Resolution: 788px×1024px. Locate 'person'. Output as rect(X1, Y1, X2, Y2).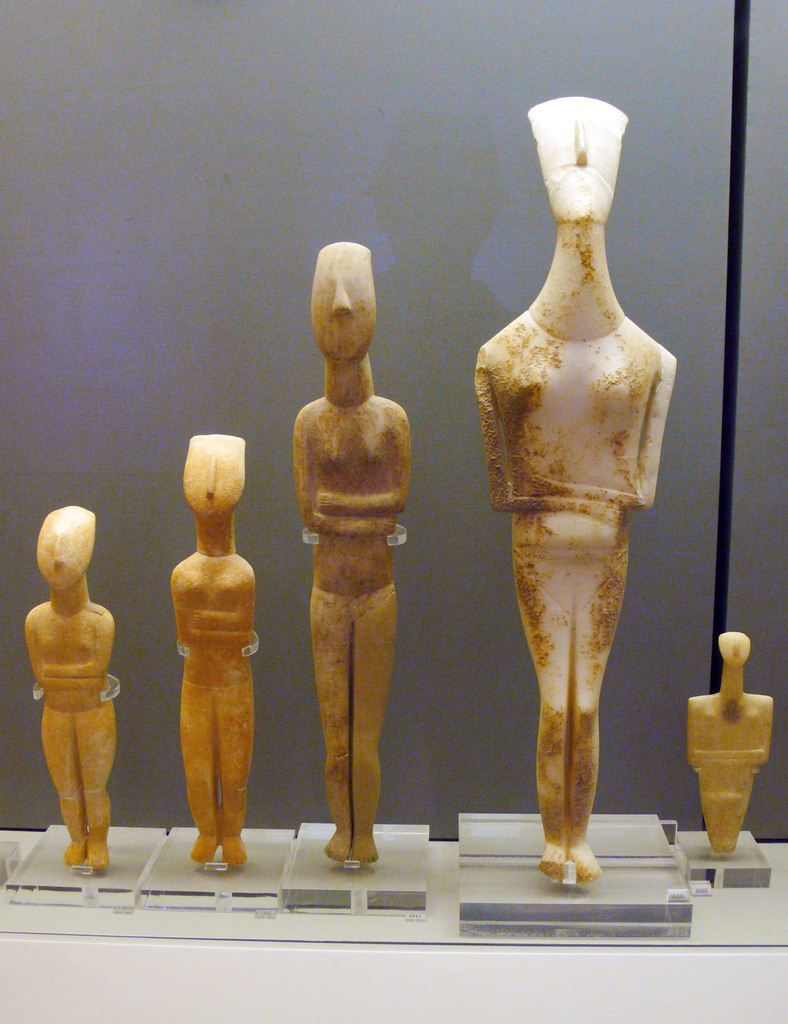
rect(679, 631, 768, 862).
